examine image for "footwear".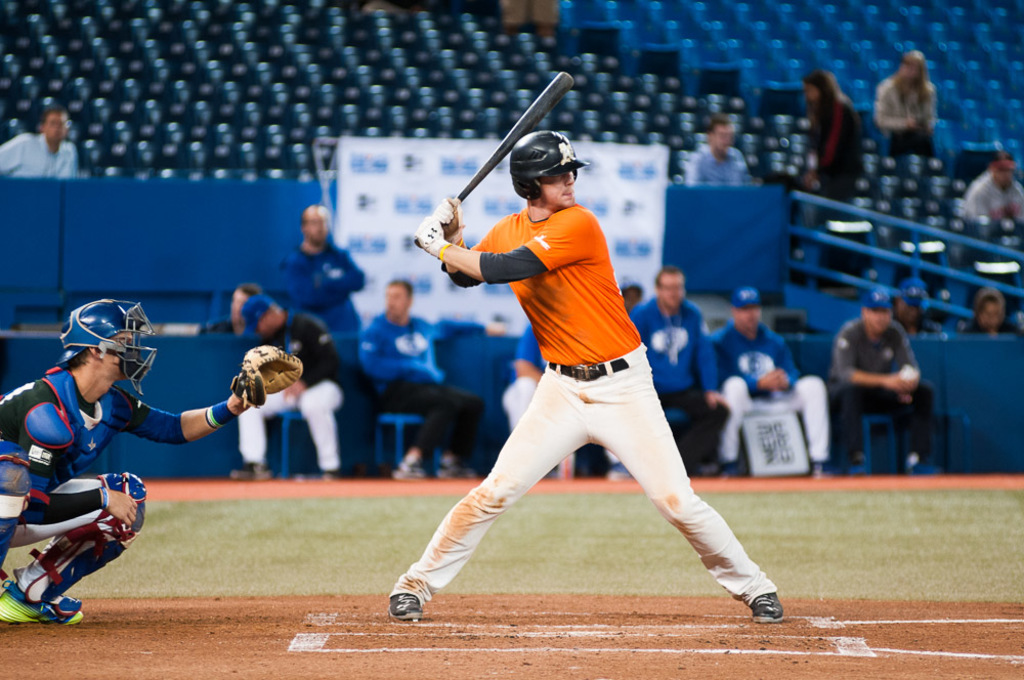
Examination result: (x1=11, y1=566, x2=81, y2=630).
